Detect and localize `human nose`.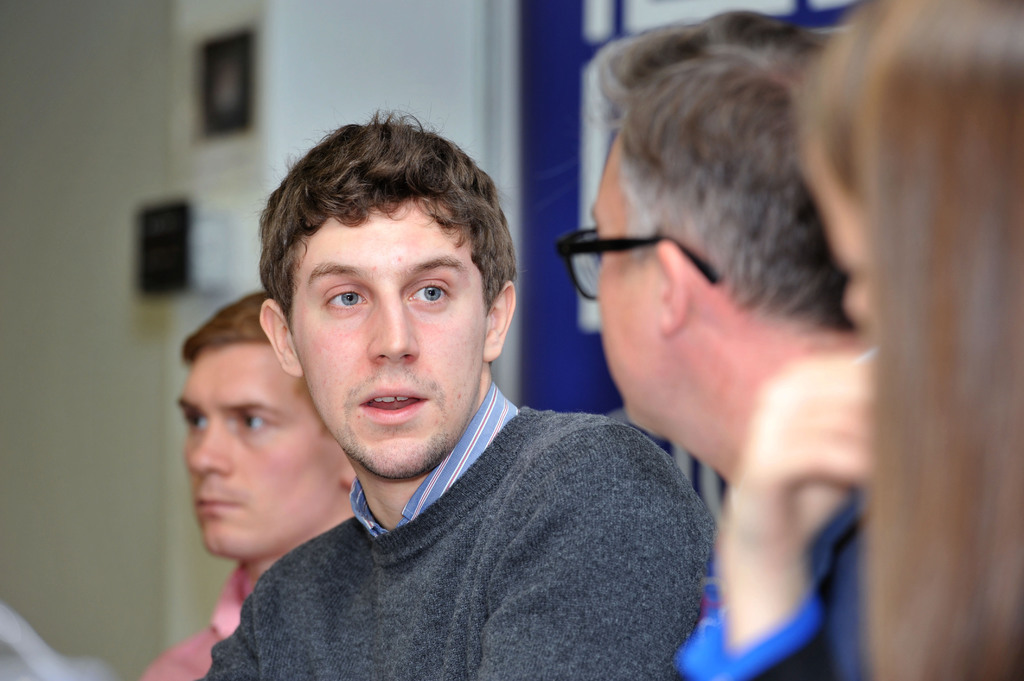
Localized at bbox(369, 291, 419, 361).
